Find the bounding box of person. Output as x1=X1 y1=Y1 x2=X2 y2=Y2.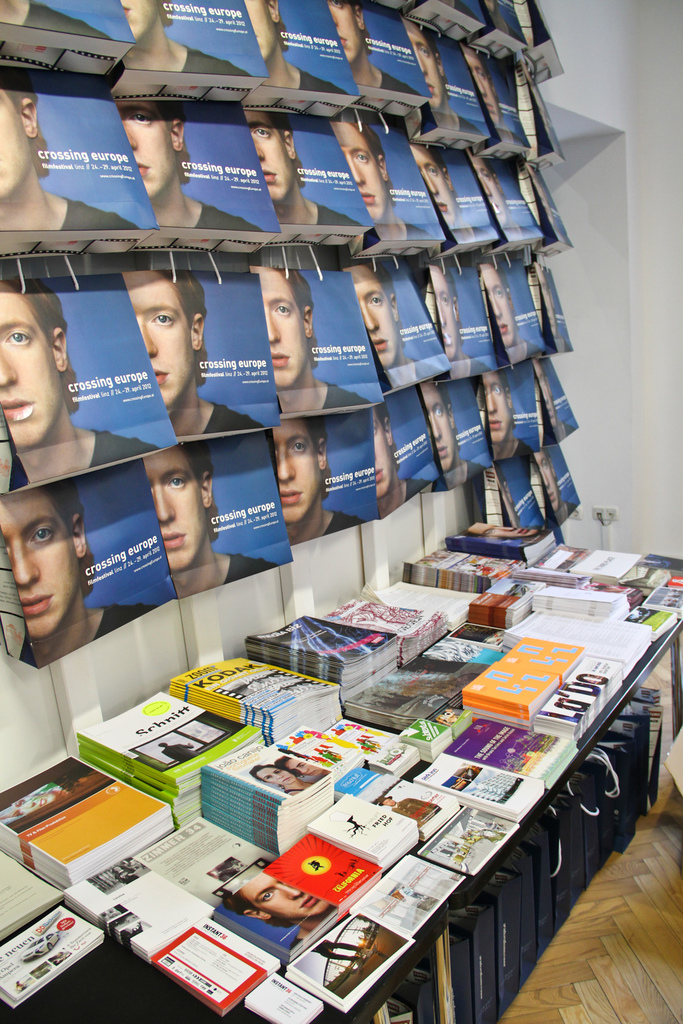
x1=472 y1=367 x2=535 y2=465.
